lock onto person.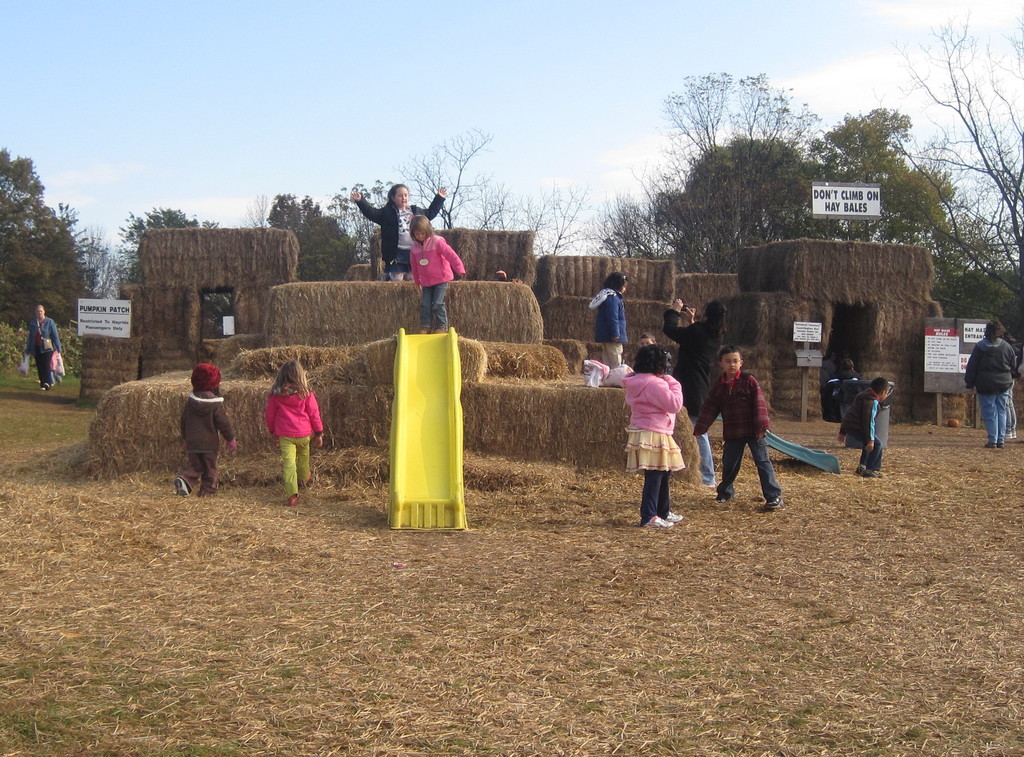
Locked: {"x1": 636, "y1": 332, "x2": 656, "y2": 352}.
